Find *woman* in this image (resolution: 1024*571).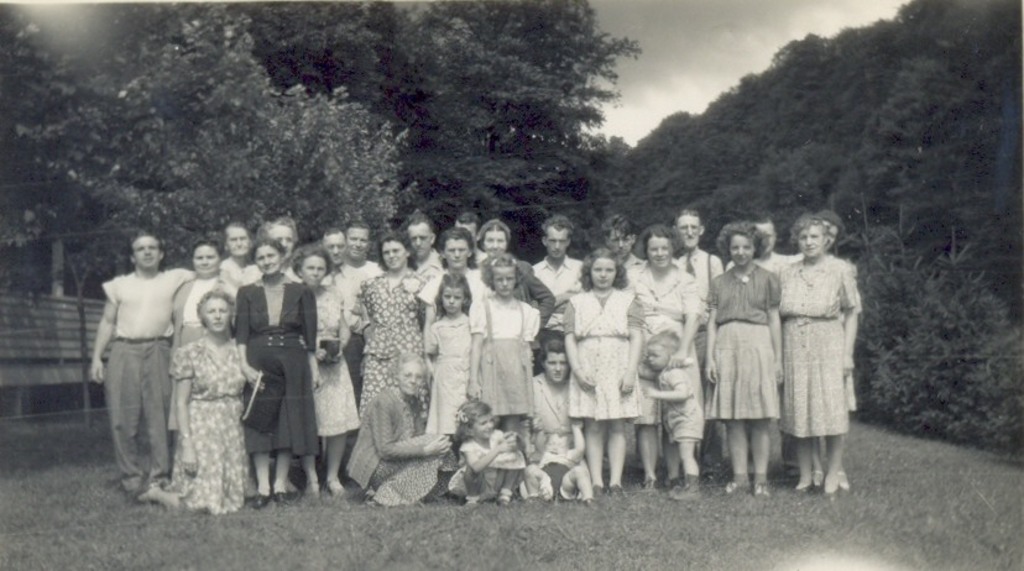
bbox=(171, 241, 236, 476).
